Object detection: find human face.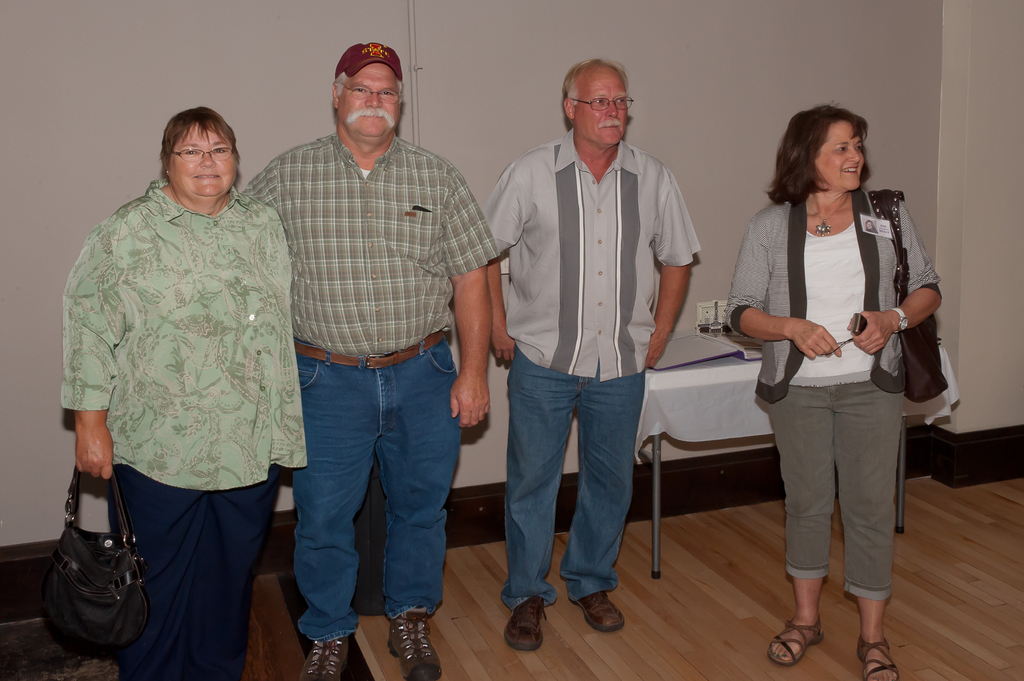
bbox=(337, 62, 403, 136).
